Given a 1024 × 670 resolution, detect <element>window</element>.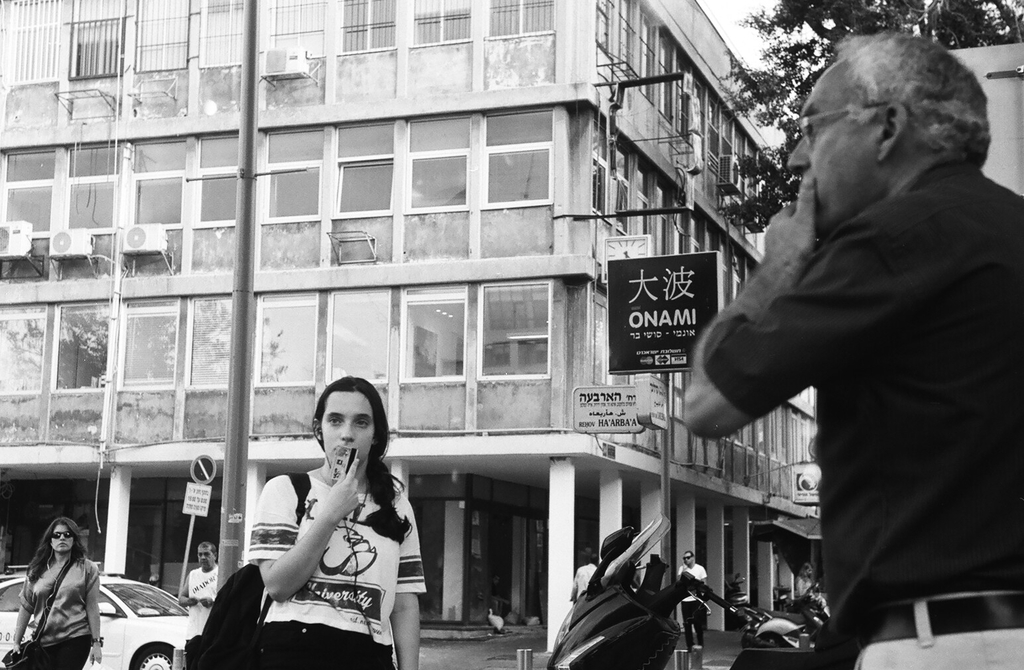
x1=55, y1=304, x2=111, y2=393.
